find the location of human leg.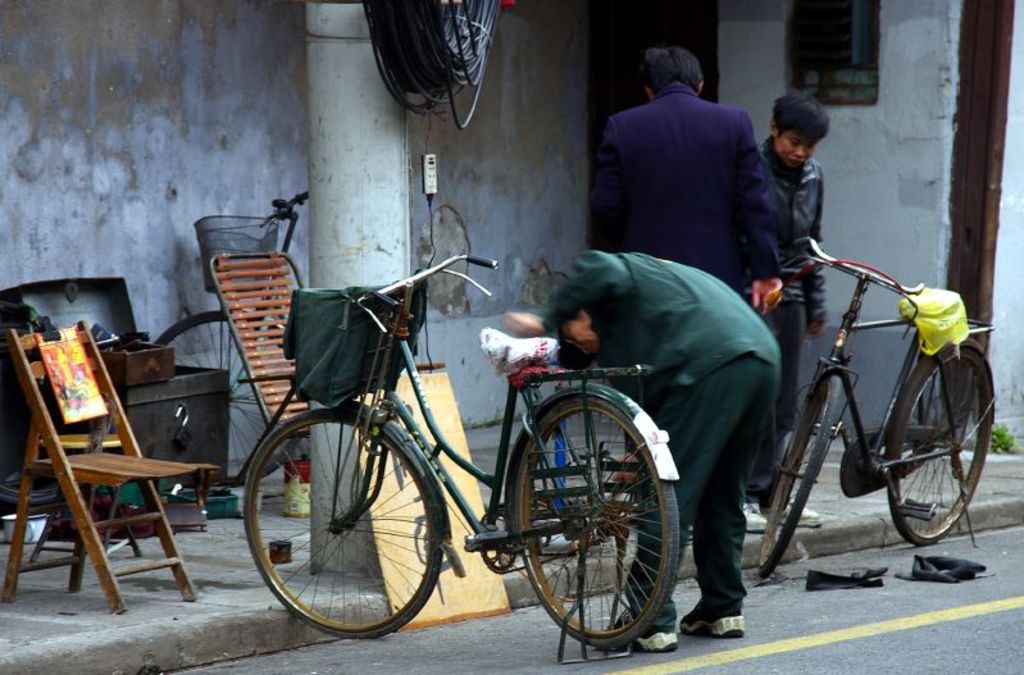
Location: [769,291,813,526].
